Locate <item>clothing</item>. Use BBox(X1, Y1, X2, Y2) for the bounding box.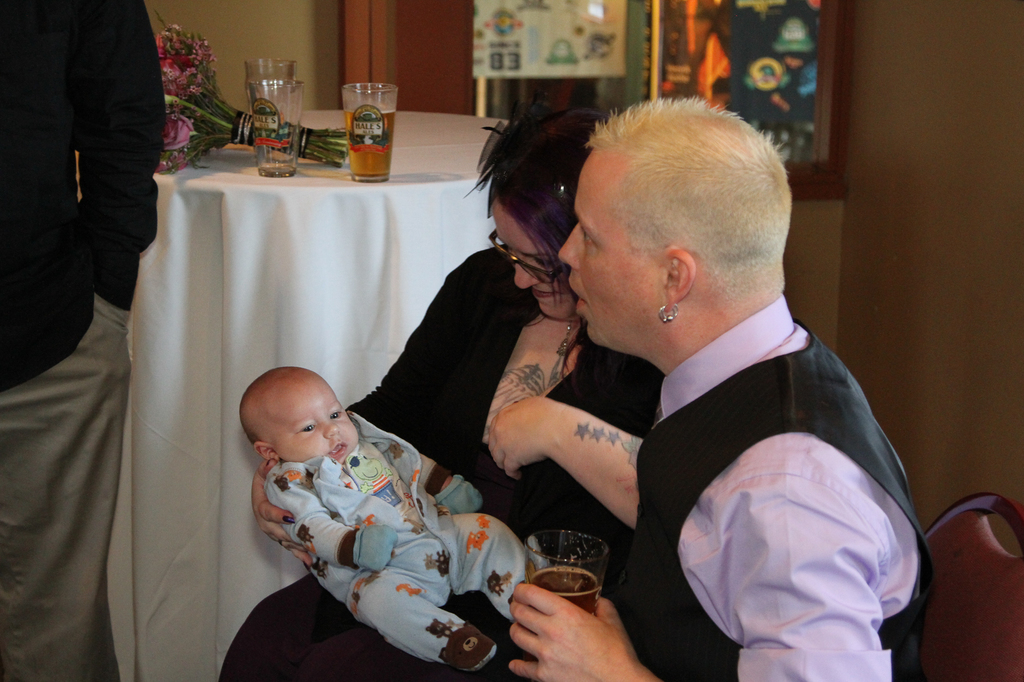
BBox(6, 0, 173, 629).
